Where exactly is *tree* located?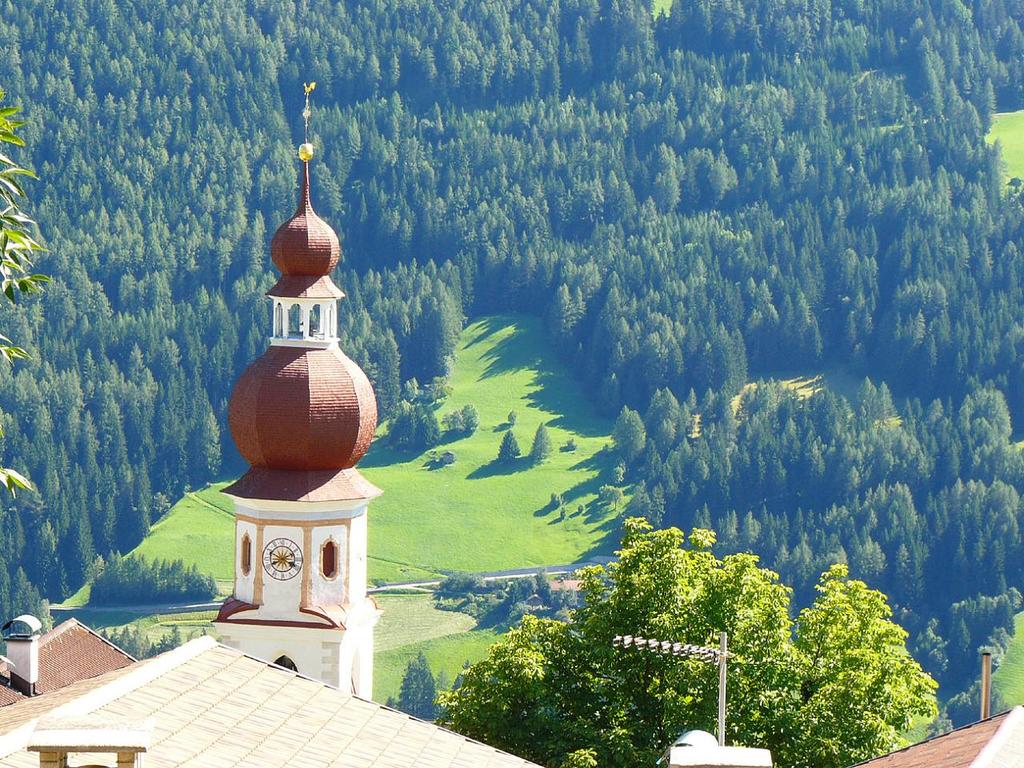
Its bounding box is x1=0 y1=107 x2=58 y2=499.
